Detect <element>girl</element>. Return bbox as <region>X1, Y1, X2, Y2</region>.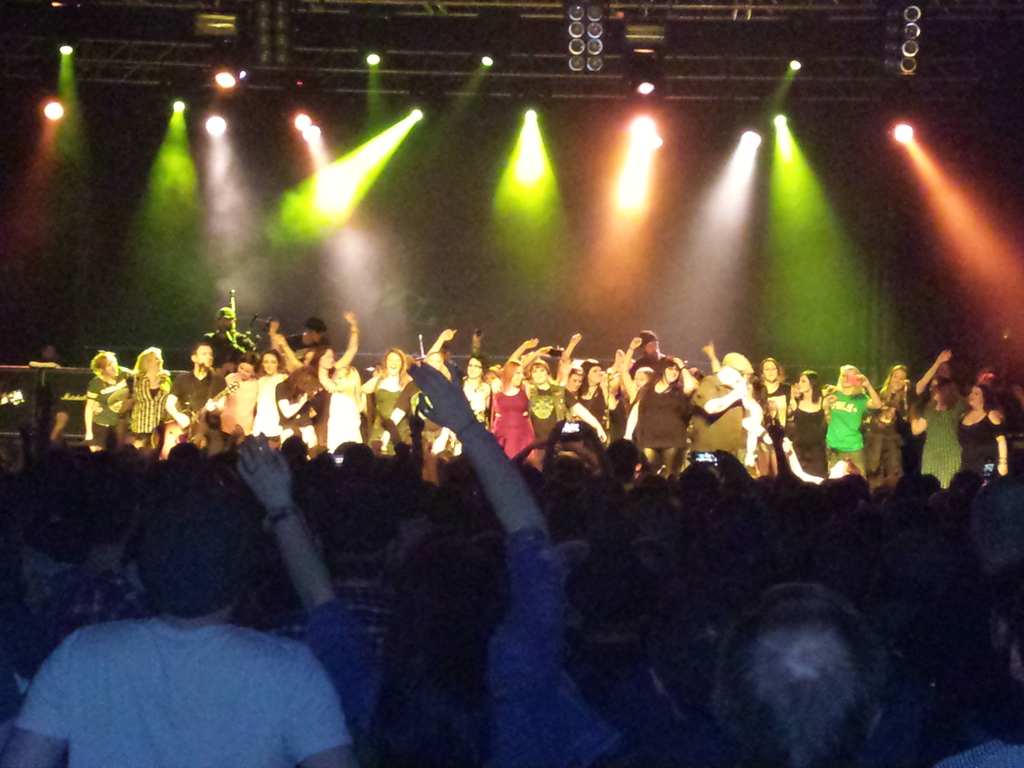
<region>330, 364, 367, 463</region>.
